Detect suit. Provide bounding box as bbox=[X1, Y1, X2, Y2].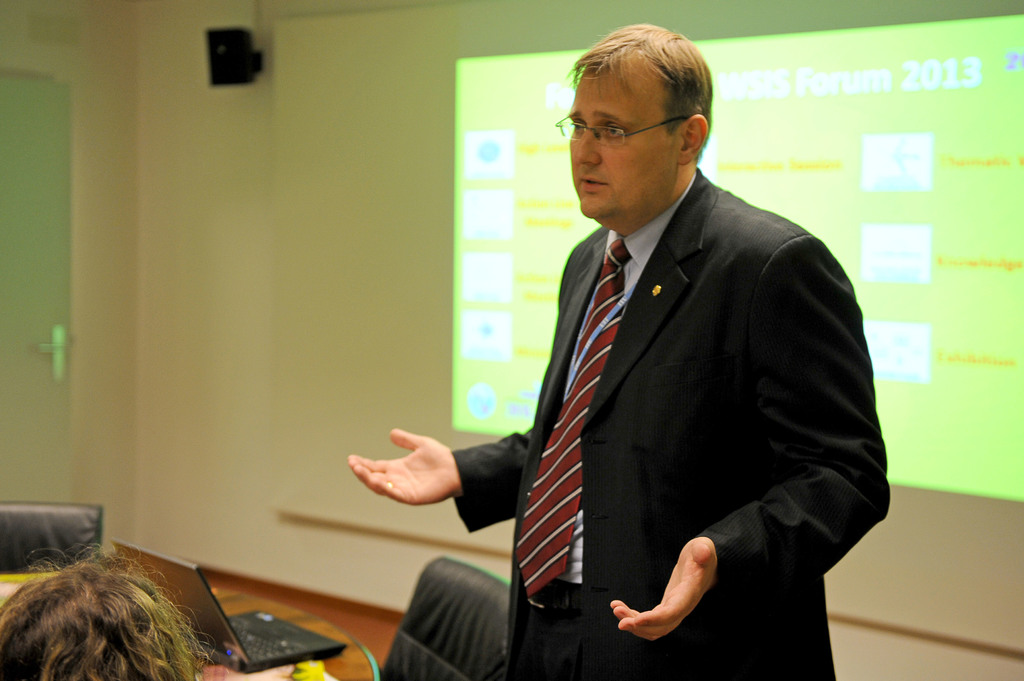
bbox=[472, 108, 865, 675].
